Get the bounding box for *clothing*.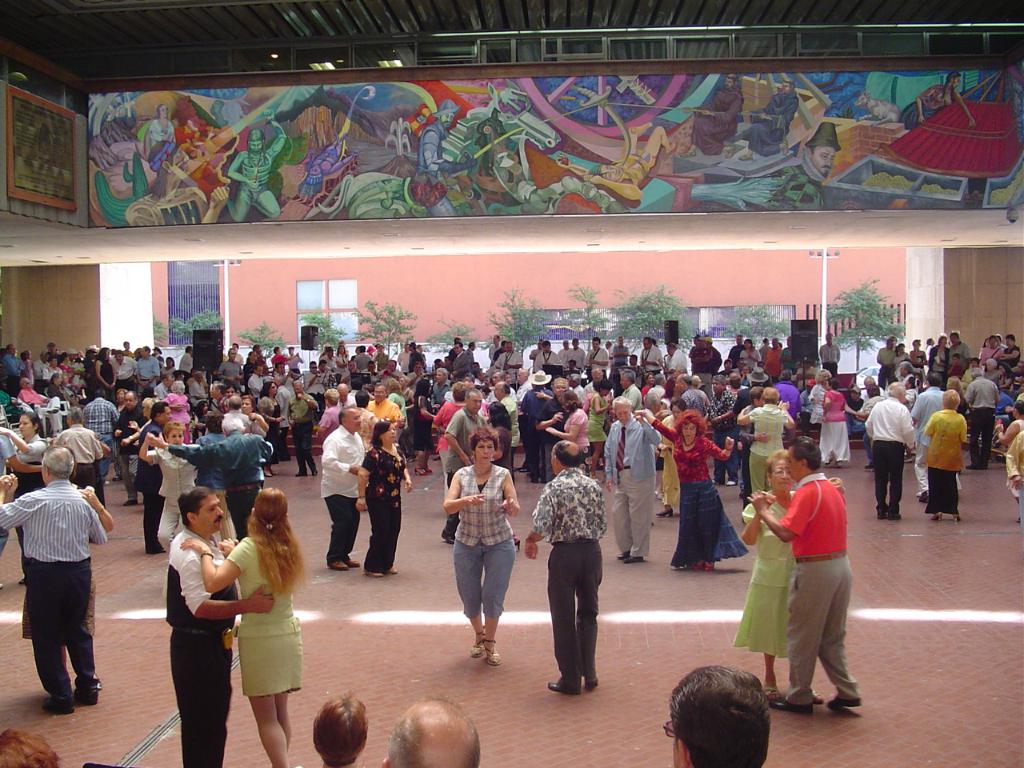
<box>734,488,786,658</box>.
